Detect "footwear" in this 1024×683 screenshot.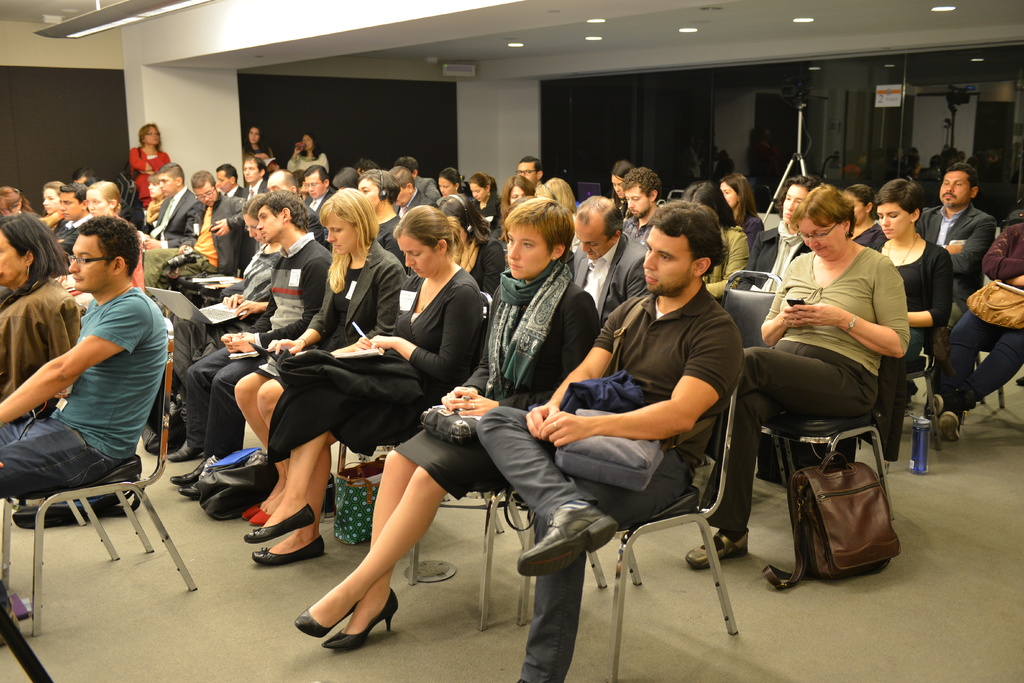
Detection: (250, 507, 269, 525).
